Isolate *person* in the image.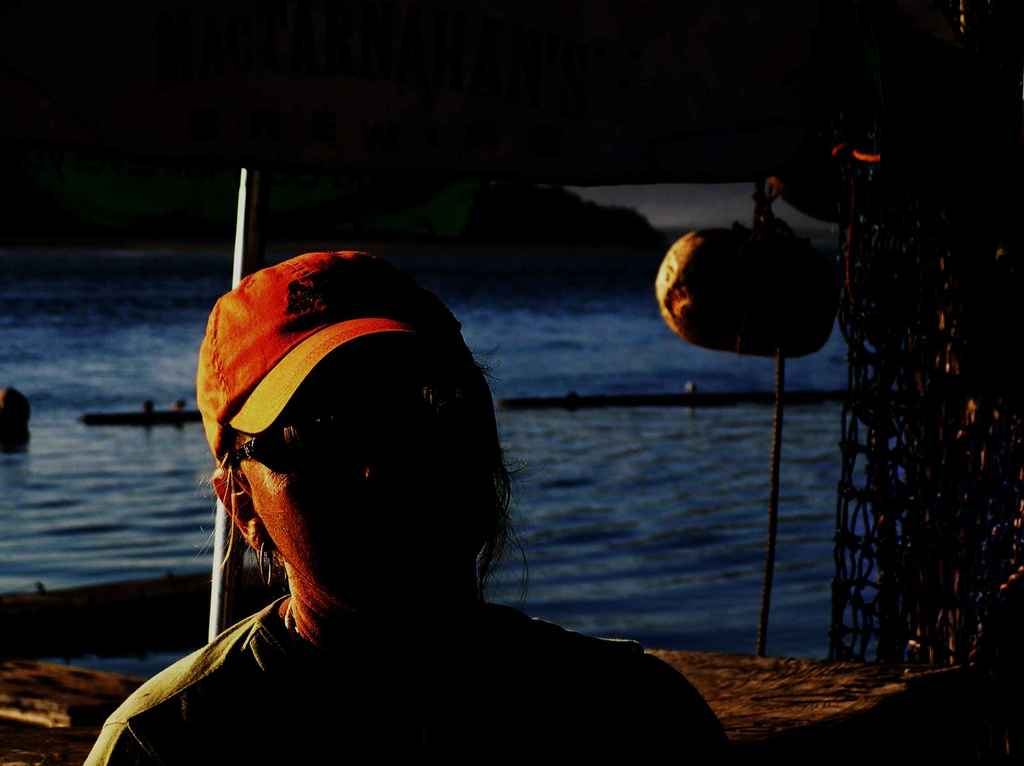
Isolated region: {"left": 79, "top": 247, "right": 748, "bottom": 765}.
